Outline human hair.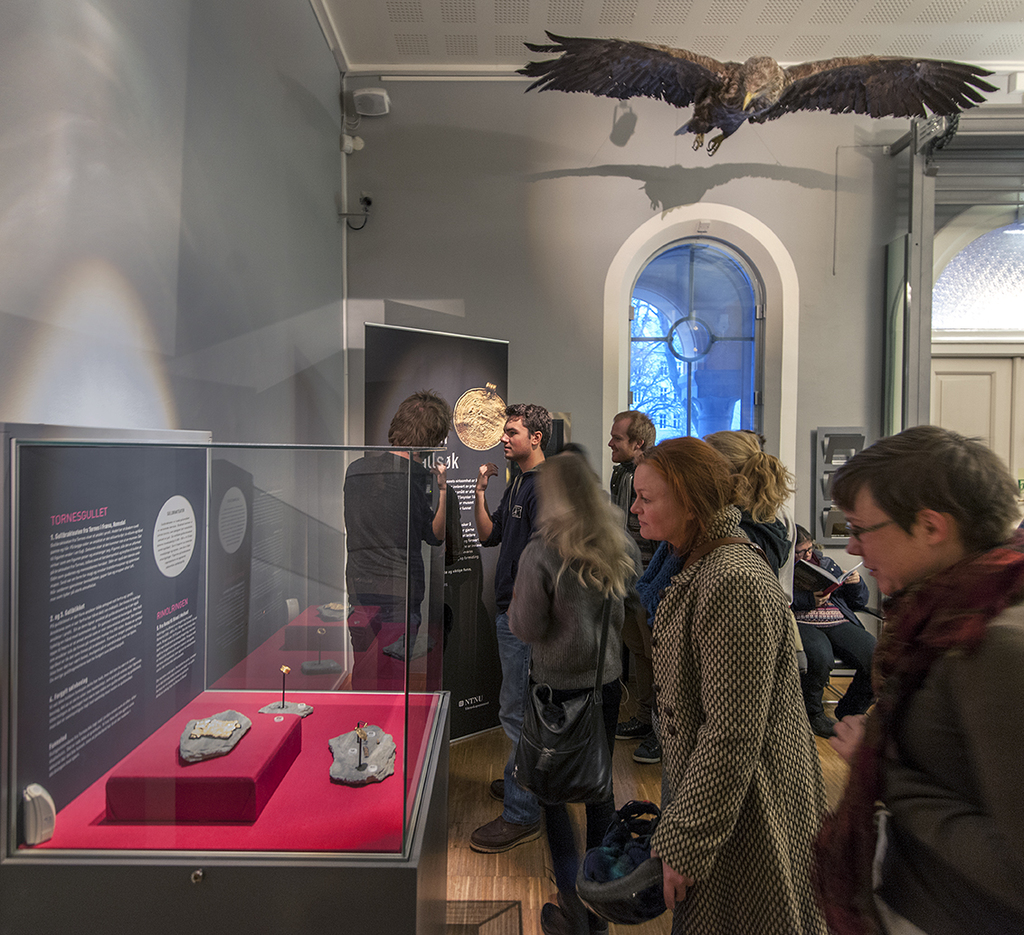
Outline: 632, 437, 758, 581.
